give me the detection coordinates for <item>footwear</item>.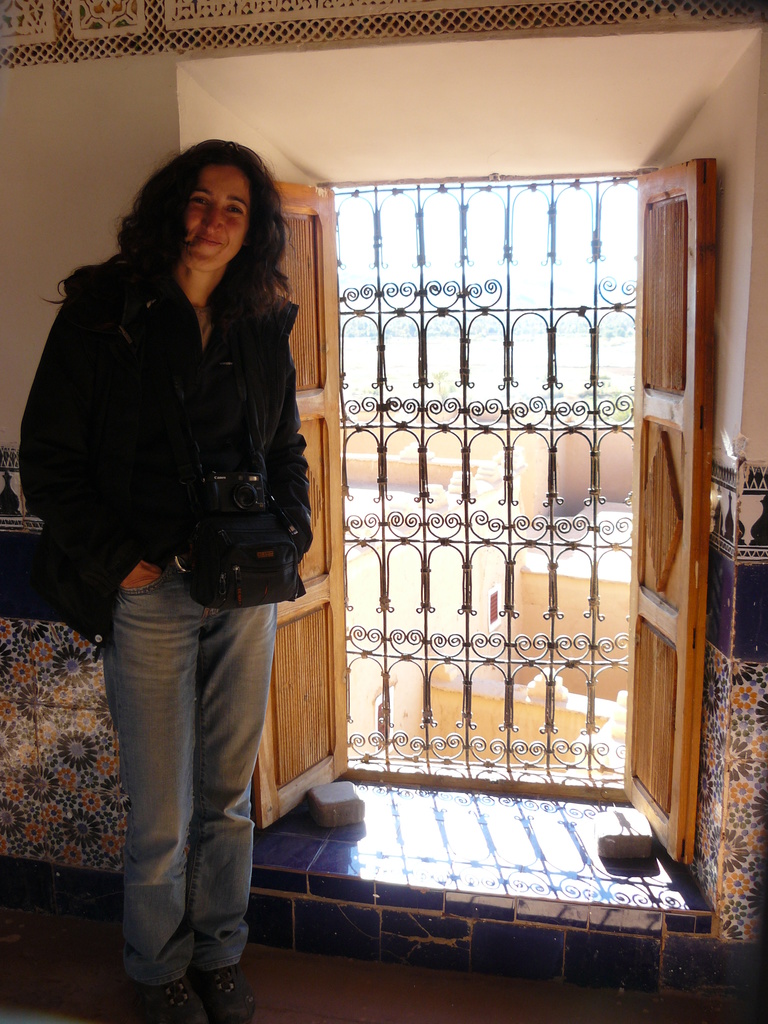
bbox=(127, 973, 189, 1023).
